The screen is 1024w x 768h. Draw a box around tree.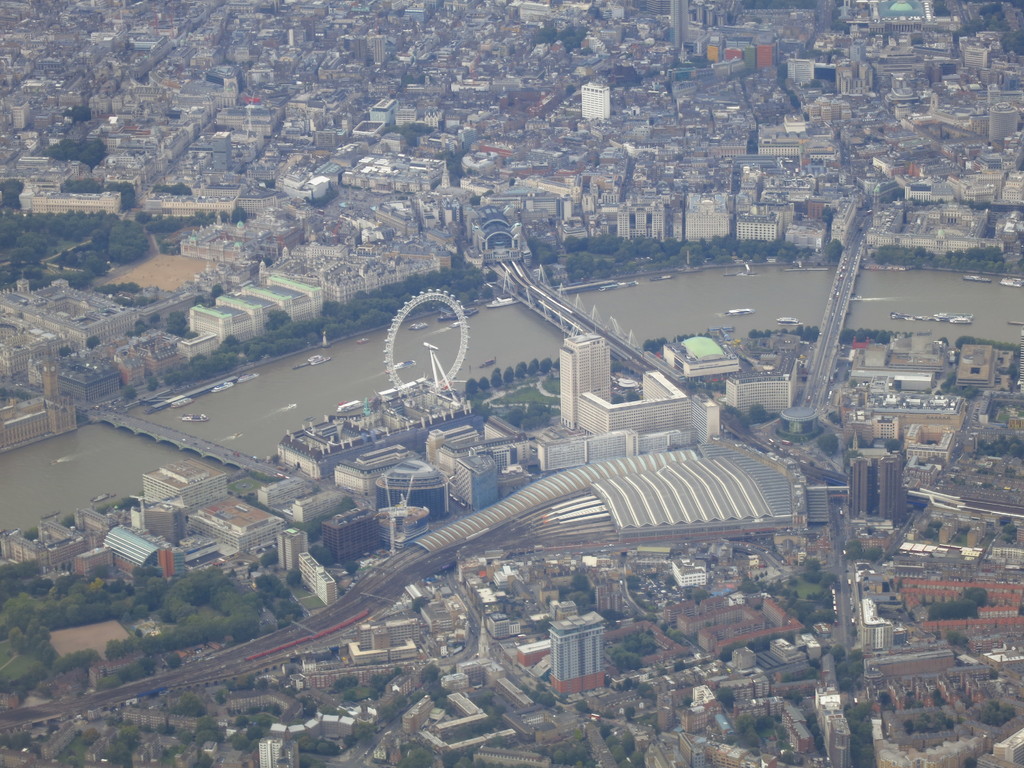
bbox(60, 347, 72, 359).
